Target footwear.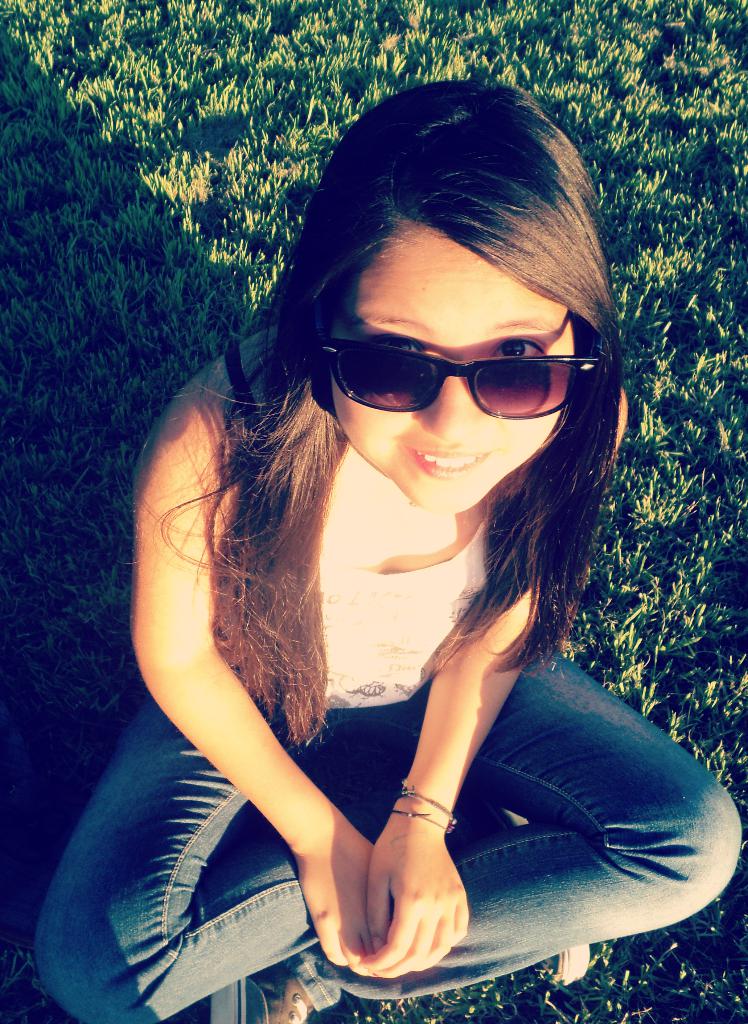
Target region: (x1=534, y1=947, x2=592, y2=986).
